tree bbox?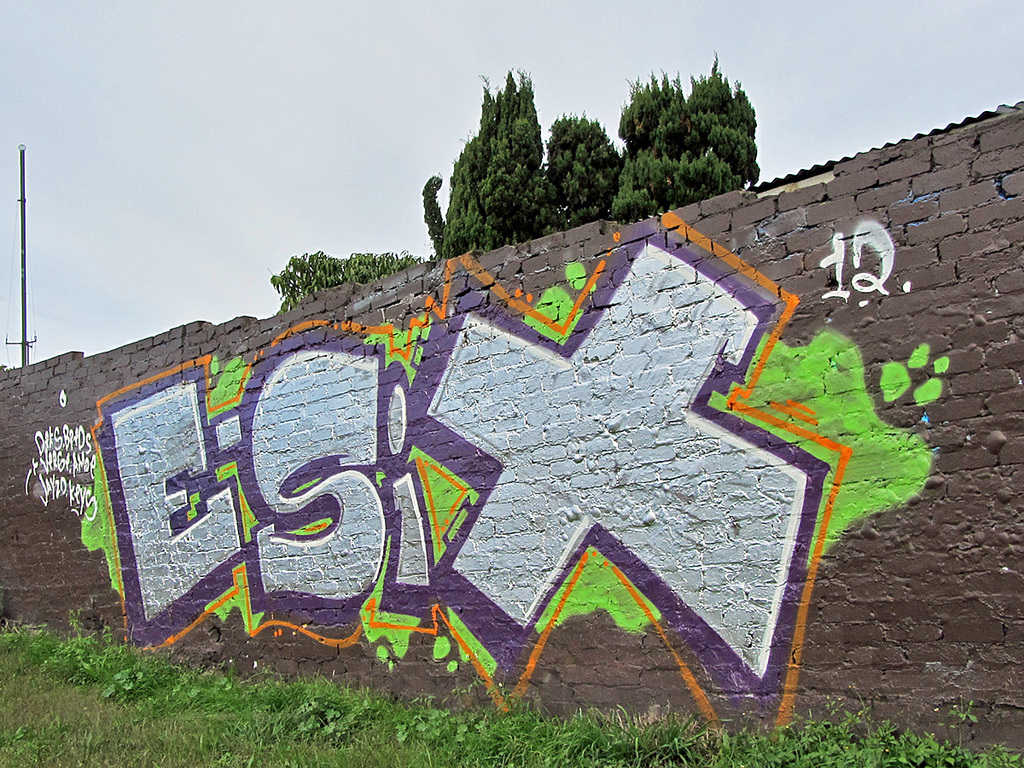
x1=614 y1=41 x2=759 y2=220
